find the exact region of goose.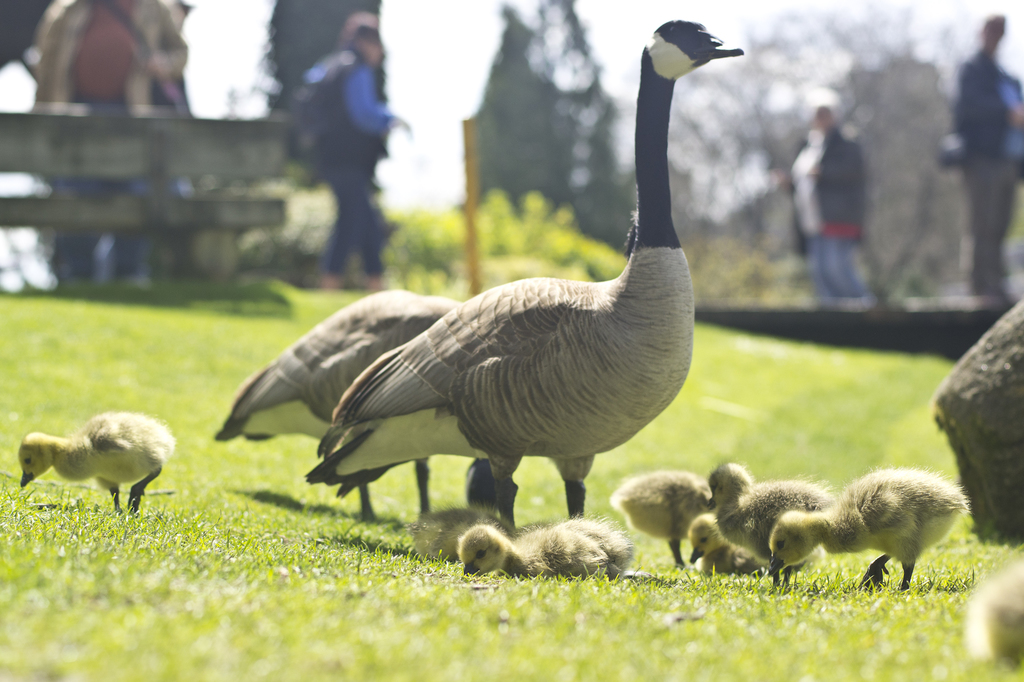
Exact region: rect(452, 514, 635, 580).
